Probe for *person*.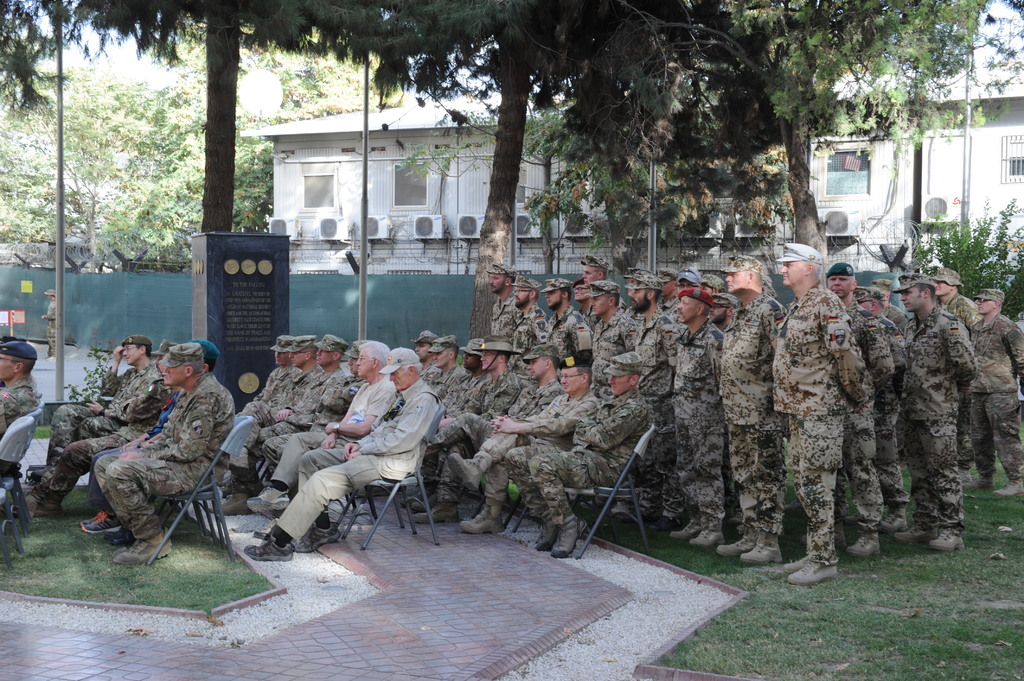
Probe result: <bbox>225, 328, 296, 486</bbox>.
